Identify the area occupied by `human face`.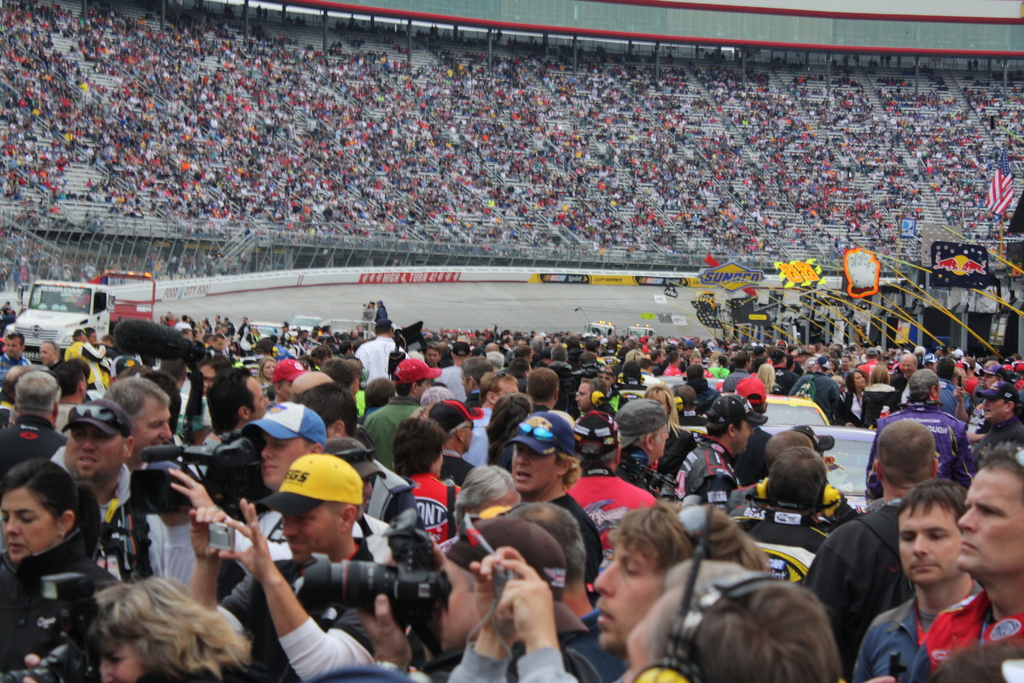
Area: (426, 348, 441, 369).
